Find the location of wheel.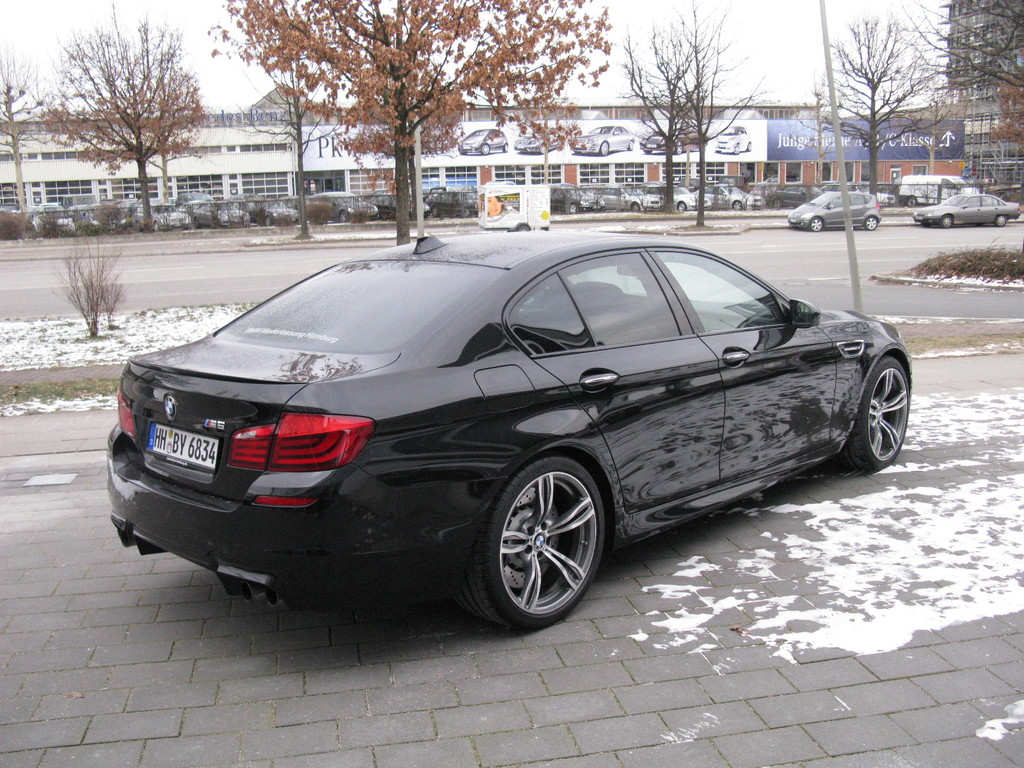
Location: Rect(863, 218, 878, 230).
